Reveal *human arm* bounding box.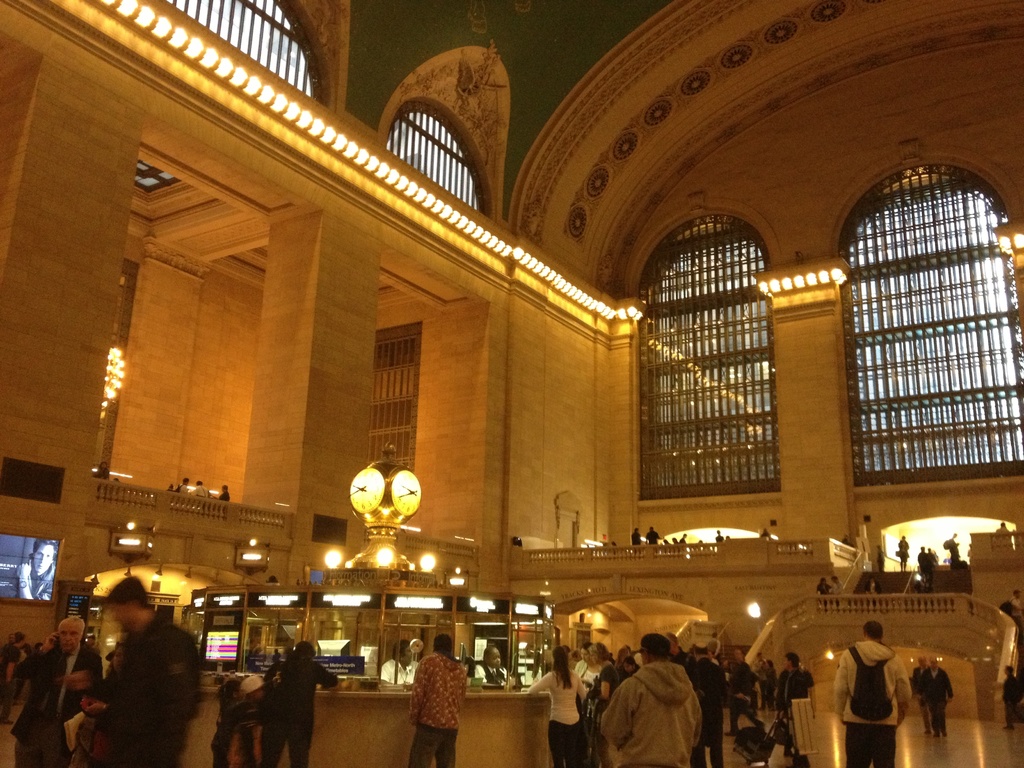
Revealed: BBox(10, 627, 56, 676).
